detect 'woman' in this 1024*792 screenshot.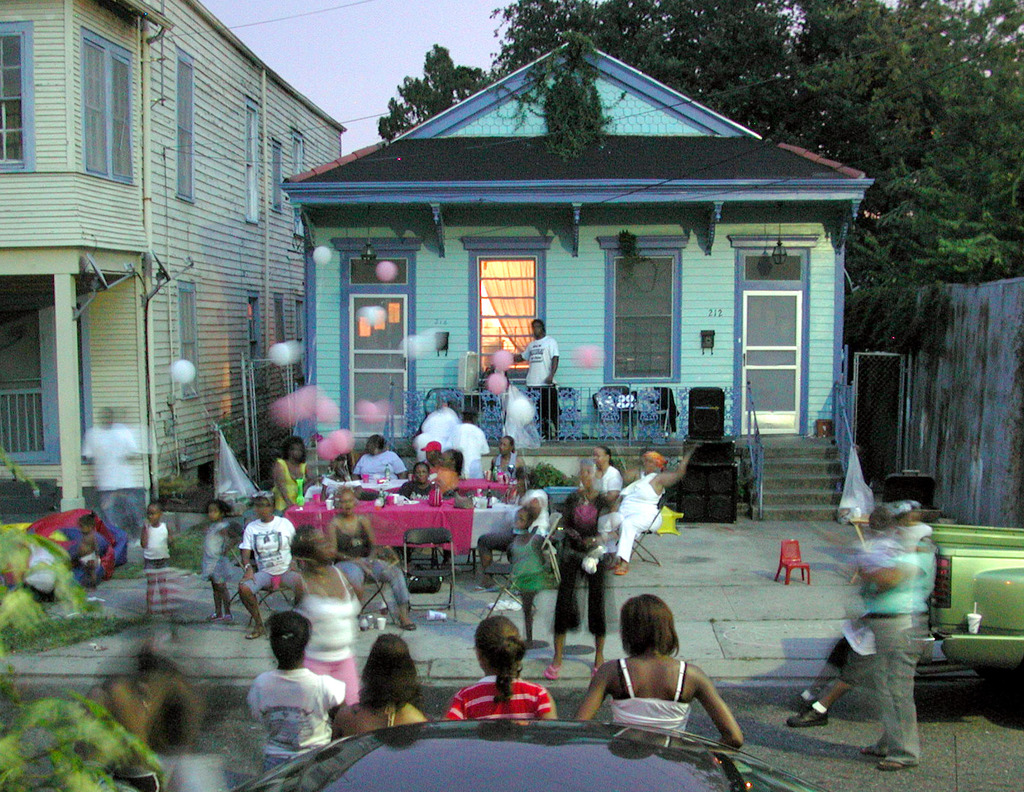
Detection: x1=495 y1=433 x2=532 y2=483.
